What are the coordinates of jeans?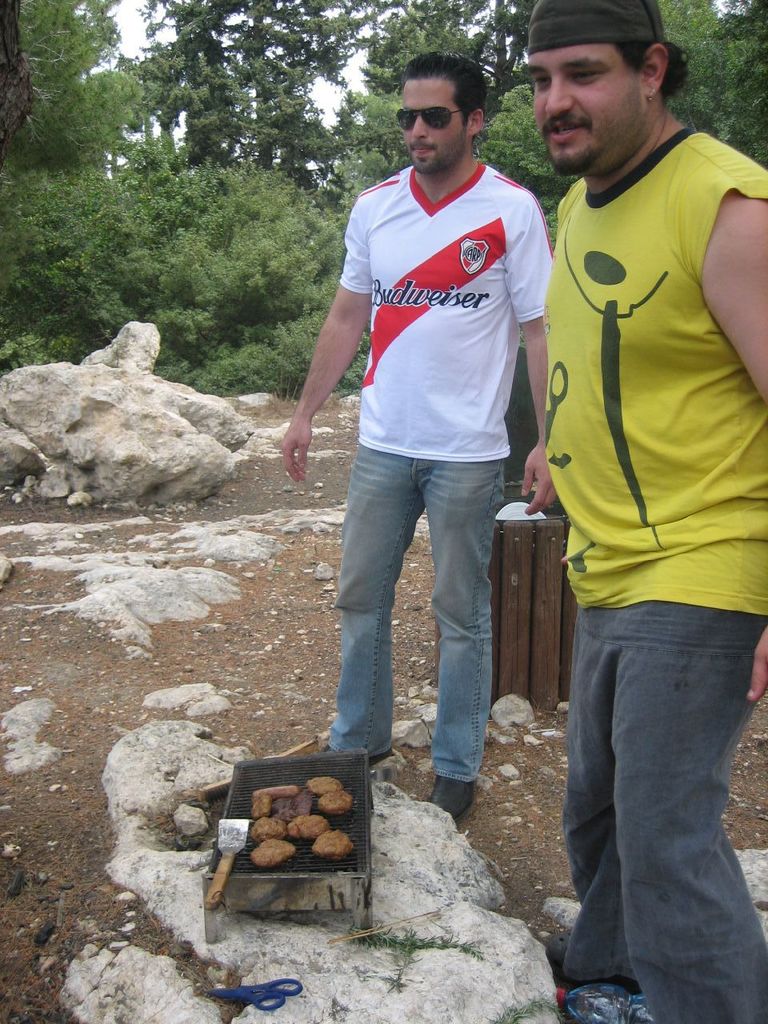
detection(313, 436, 526, 790).
